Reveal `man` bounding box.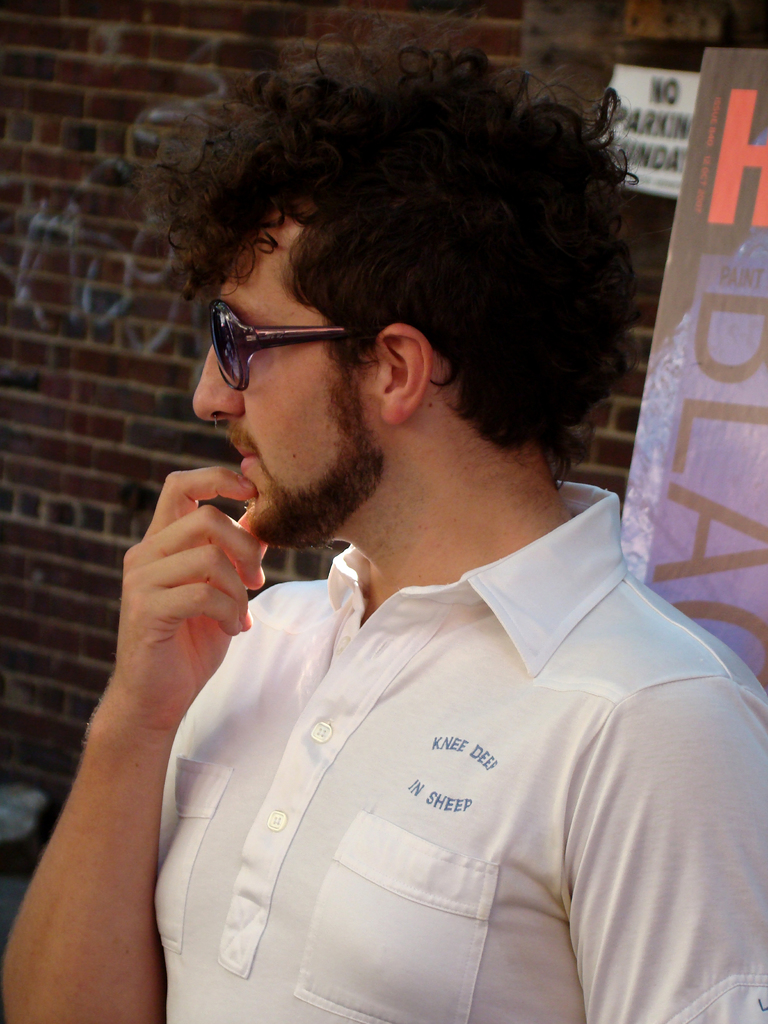
Revealed: box=[2, 4, 767, 1023].
